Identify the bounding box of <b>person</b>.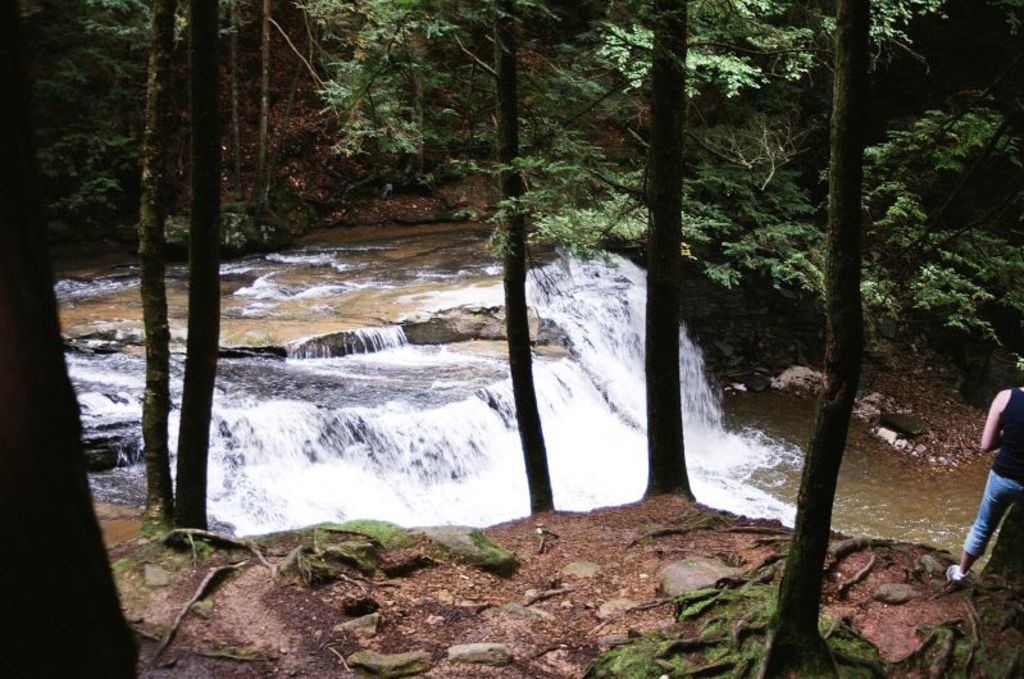
bbox=(955, 359, 1023, 580).
